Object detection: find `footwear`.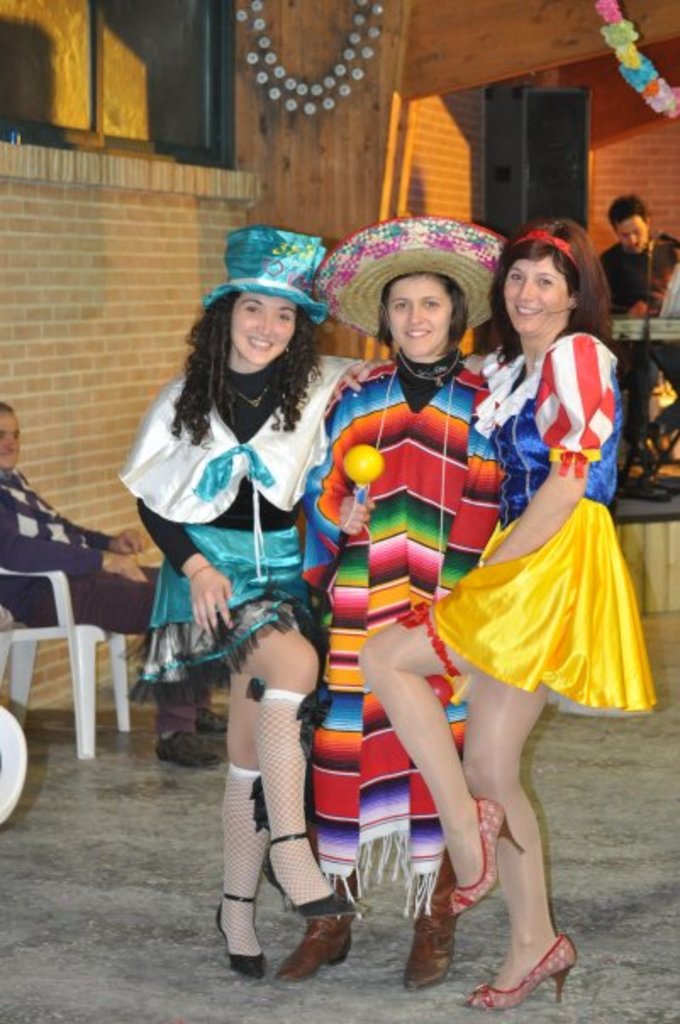
detection(278, 899, 356, 985).
